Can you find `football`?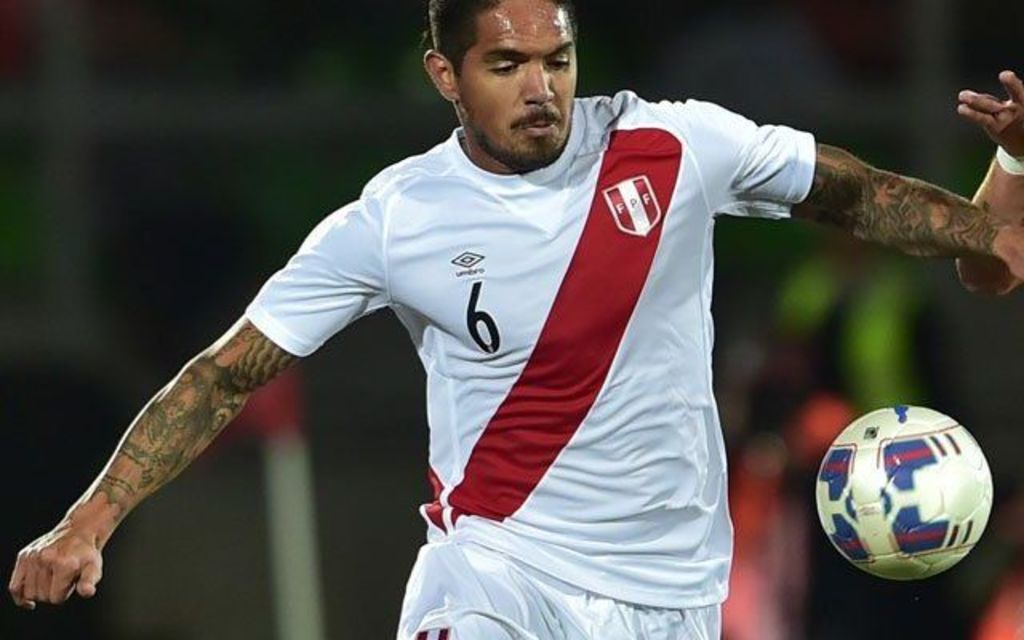
Yes, bounding box: region(814, 400, 995, 586).
